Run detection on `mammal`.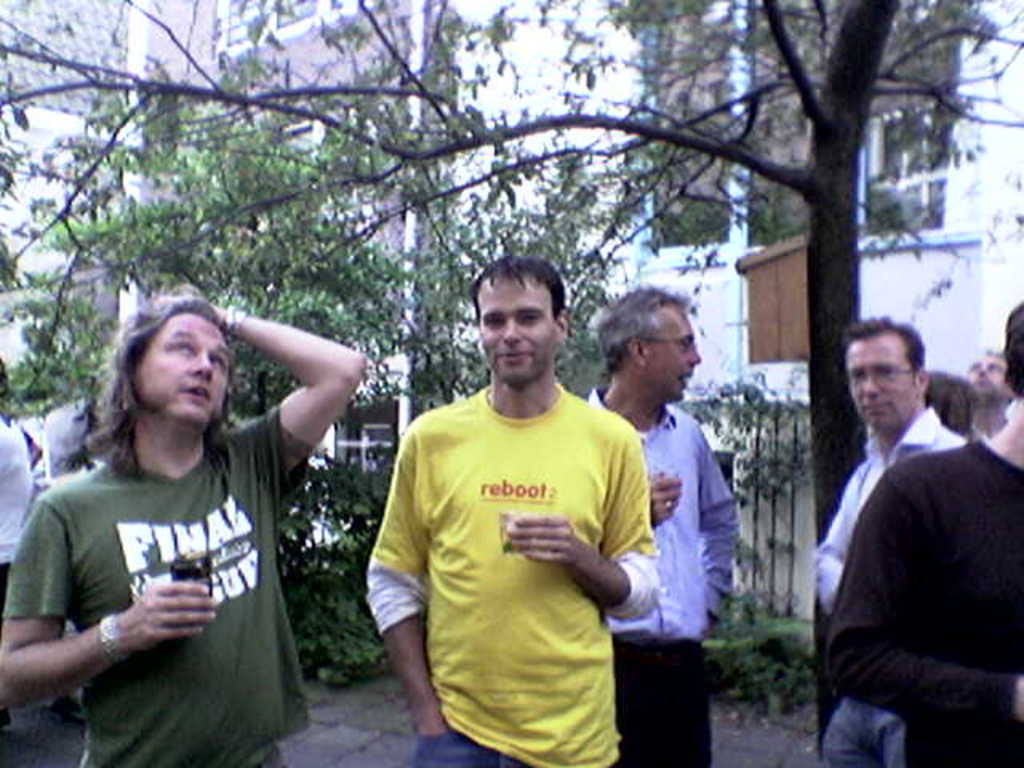
Result: <box>579,283,746,766</box>.
